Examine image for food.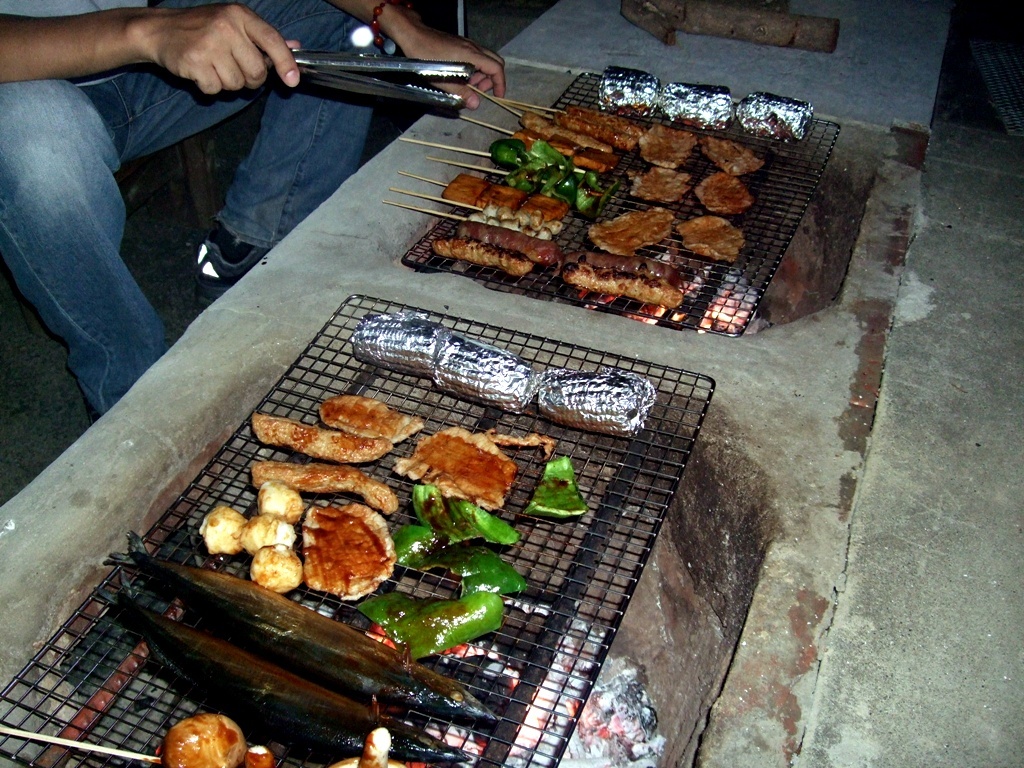
Examination result: {"left": 196, "top": 503, "right": 250, "bottom": 556}.
